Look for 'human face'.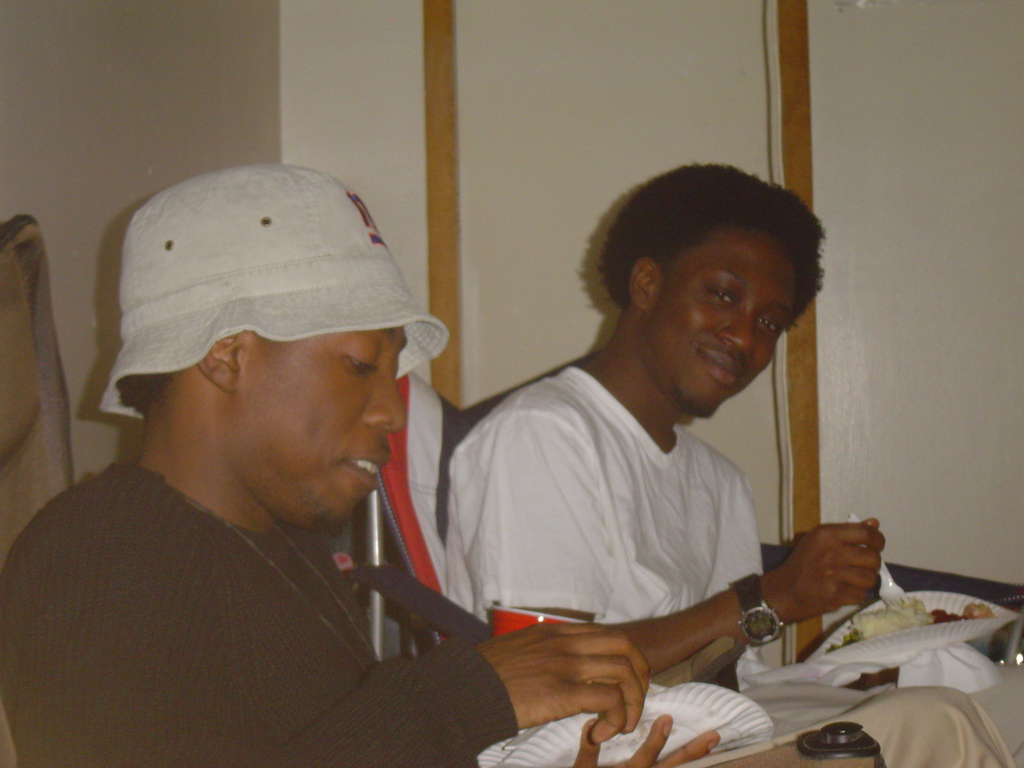
Found: crop(655, 222, 802, 412).
